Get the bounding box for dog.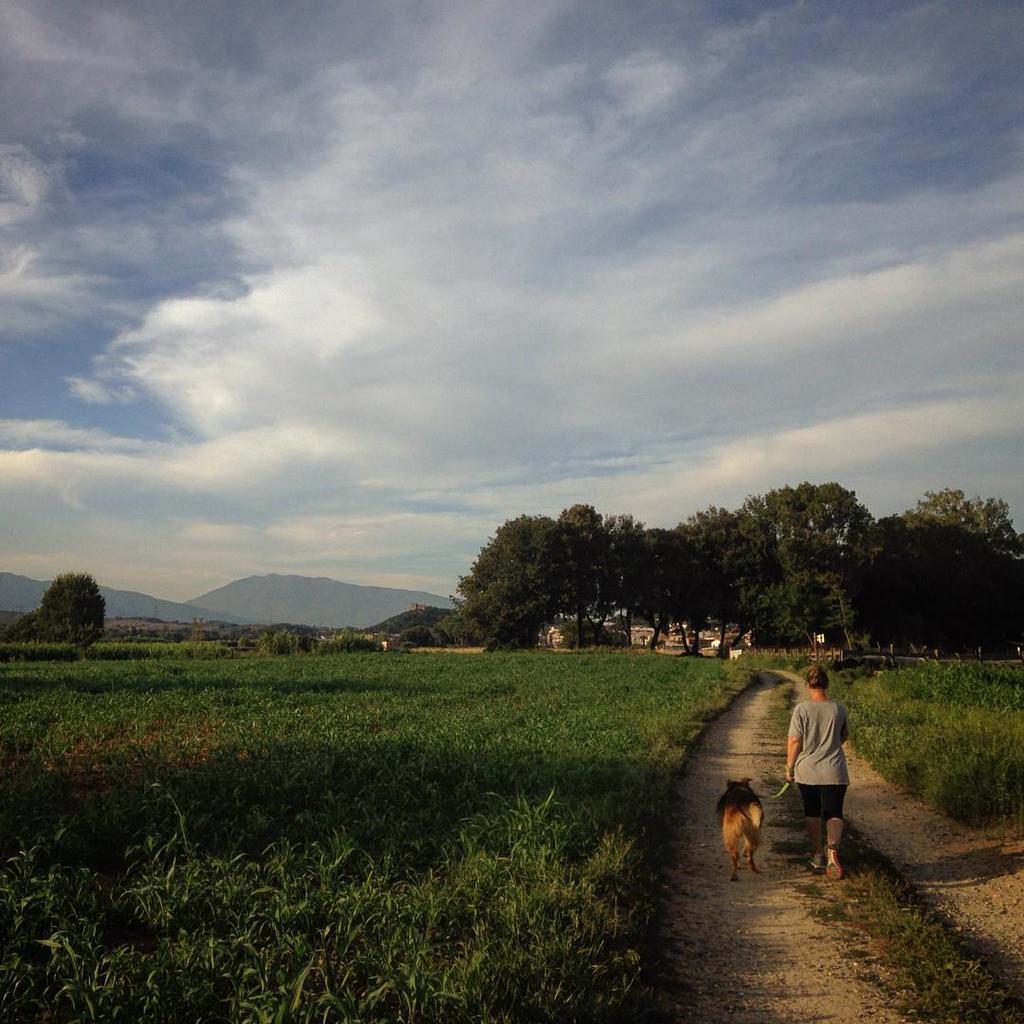
region(717, 778, 764, 881).
